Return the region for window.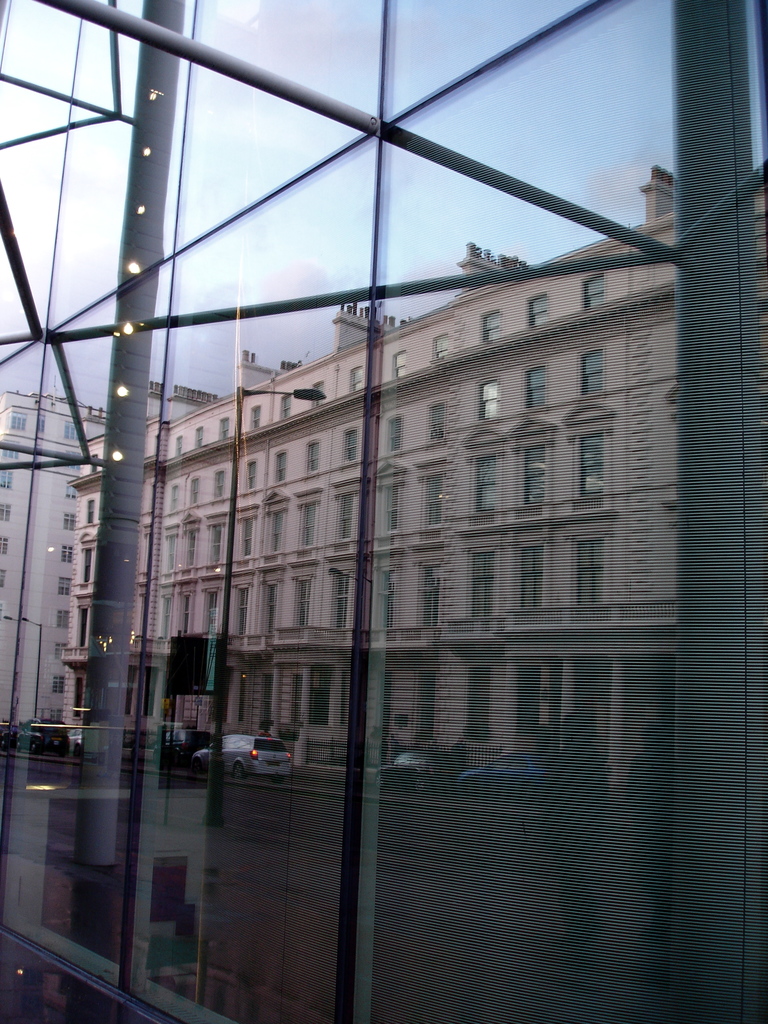
l=225, t=413, r=230, b=440.
